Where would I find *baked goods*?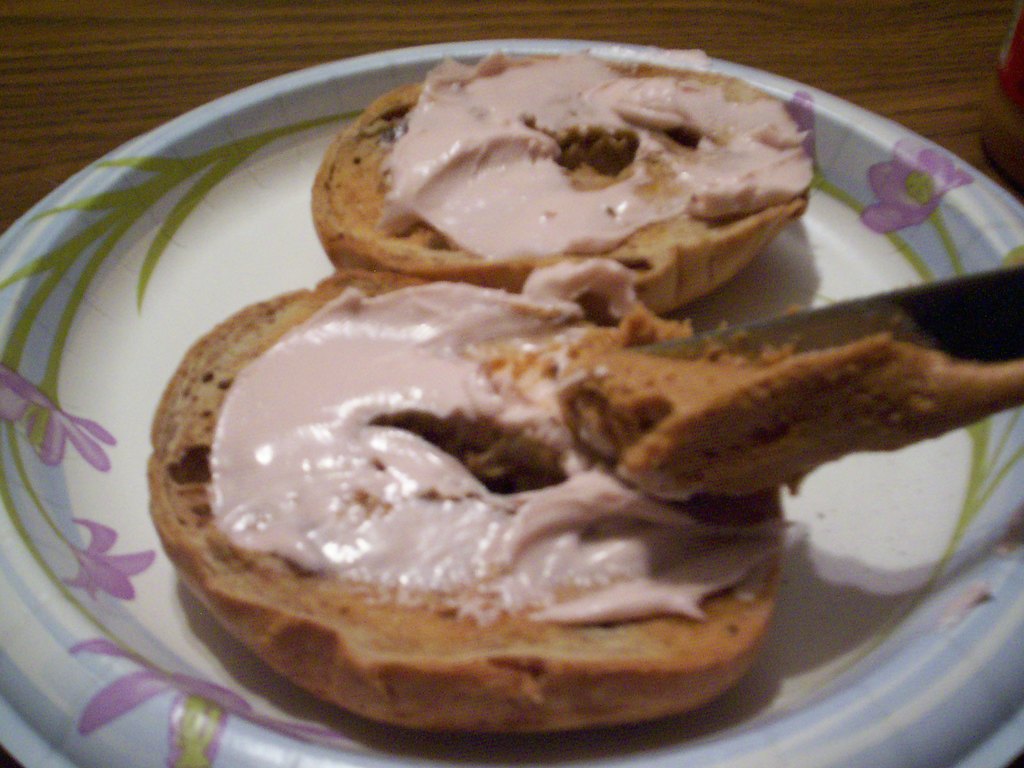
At region(145, 250, 855, 759).
